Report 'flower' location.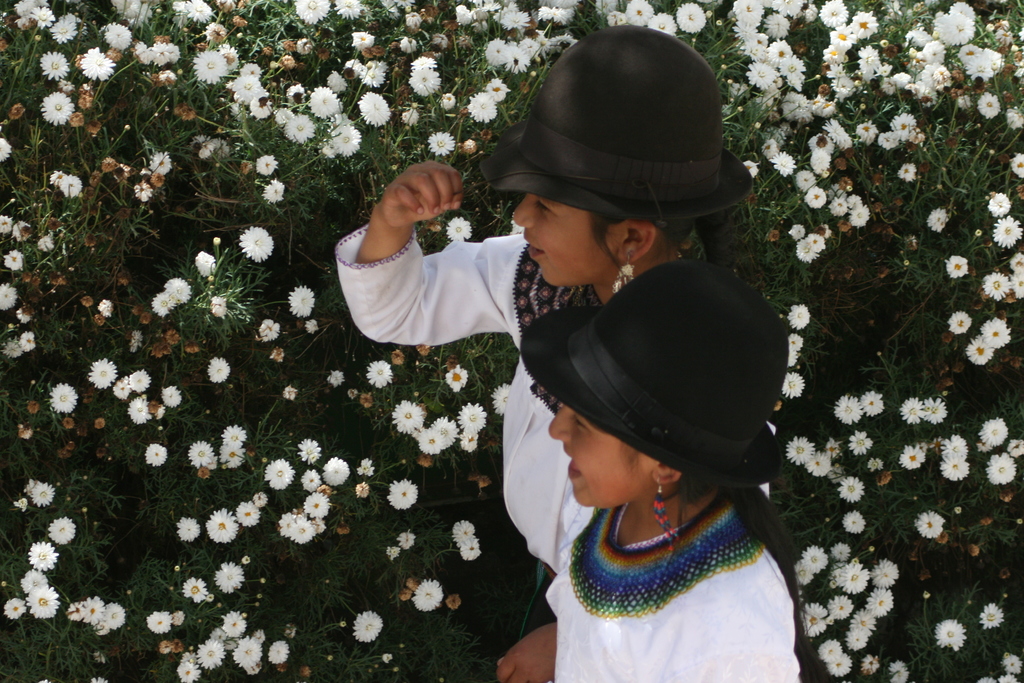
Report: {"left": 294, "top": 521, "right": 312, "bottom": 539}.
